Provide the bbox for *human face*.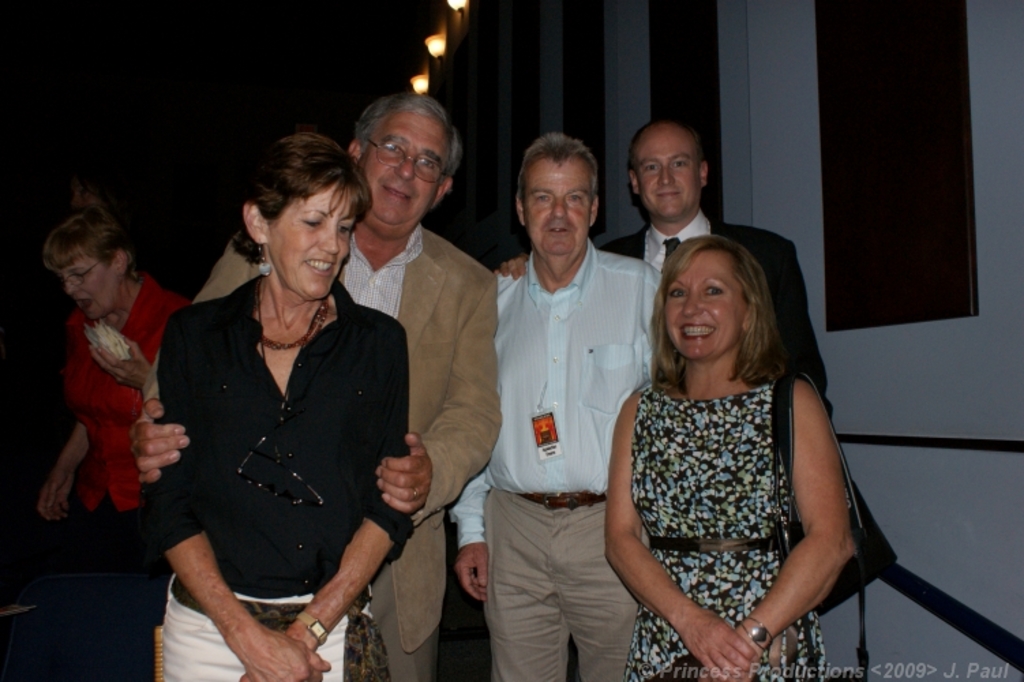
l=524, t=155, r=594, b=258.
